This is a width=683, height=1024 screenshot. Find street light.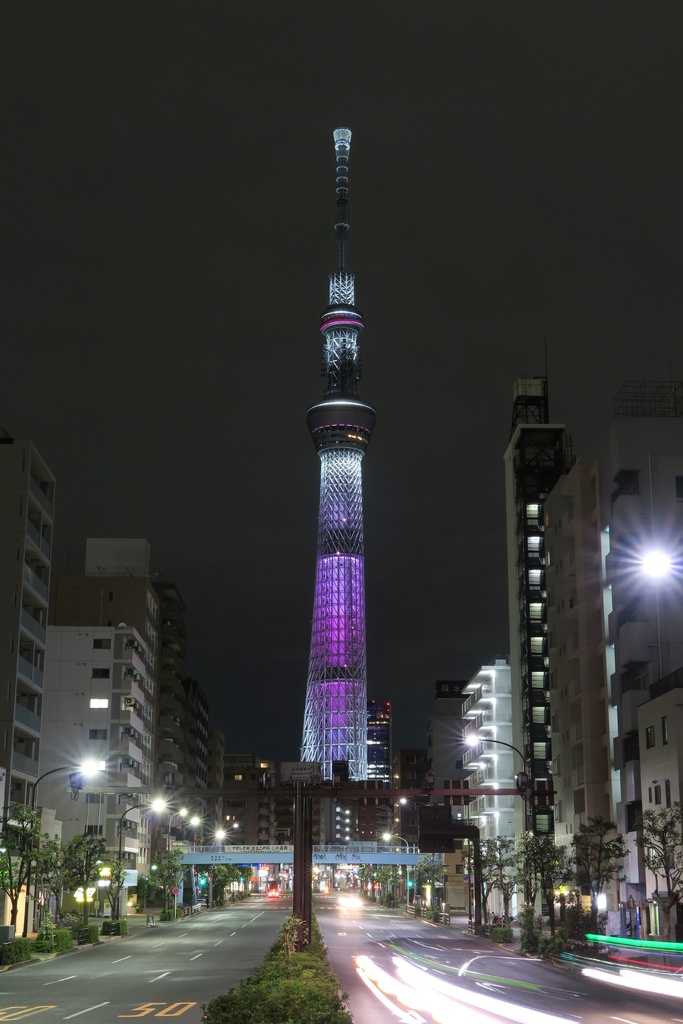
Bounding box: {"x1": 378, "y1": 835, "x2": 413, "y2": 891}.
